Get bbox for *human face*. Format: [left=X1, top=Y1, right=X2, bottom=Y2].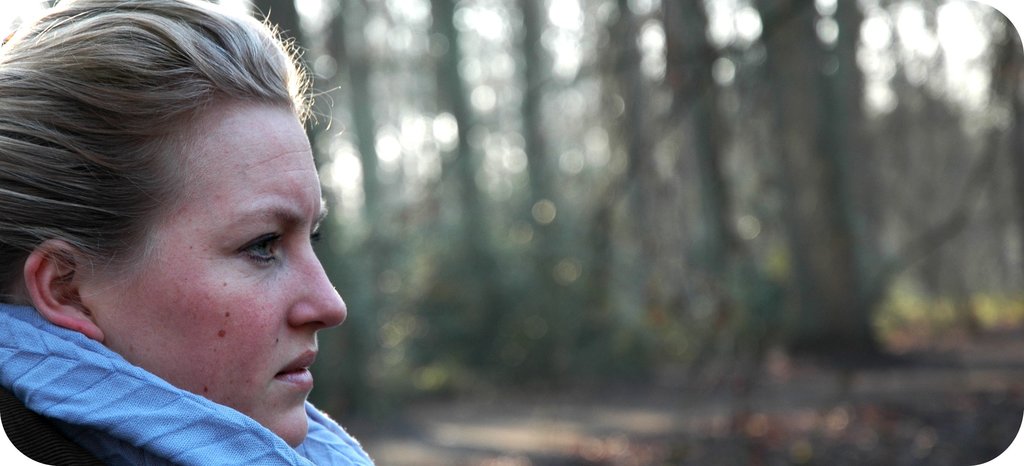
[left=80, top=101, right=349, bottom=452].
